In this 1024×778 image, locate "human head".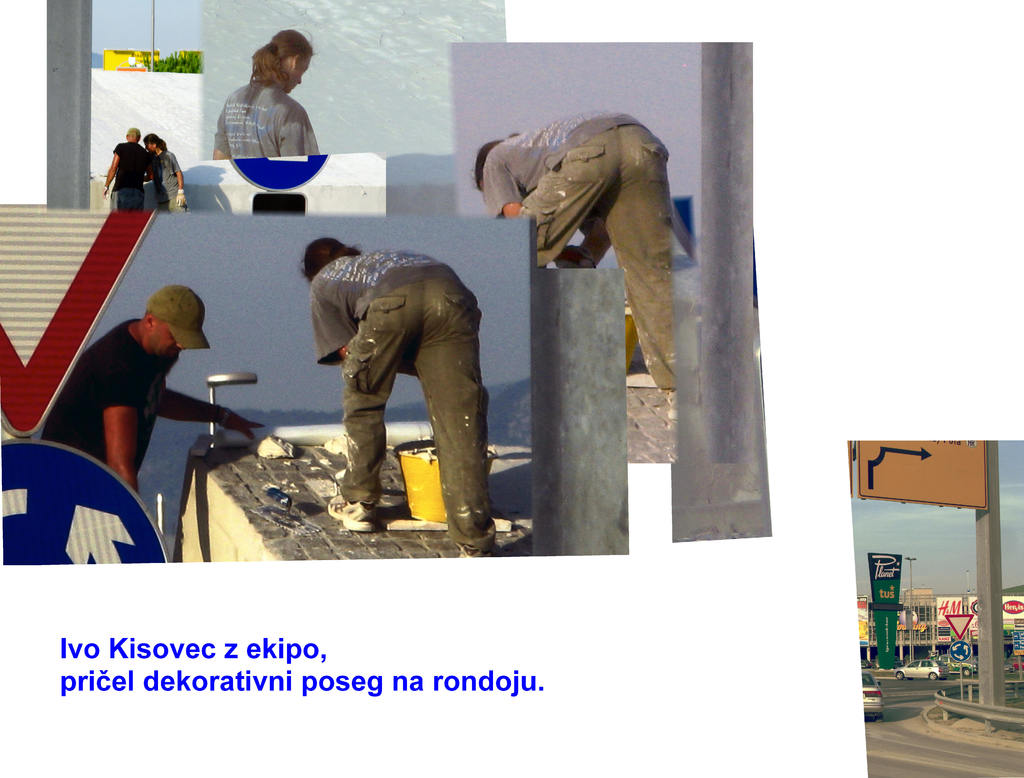
Bounding box: [237, 15, 318, 87].
